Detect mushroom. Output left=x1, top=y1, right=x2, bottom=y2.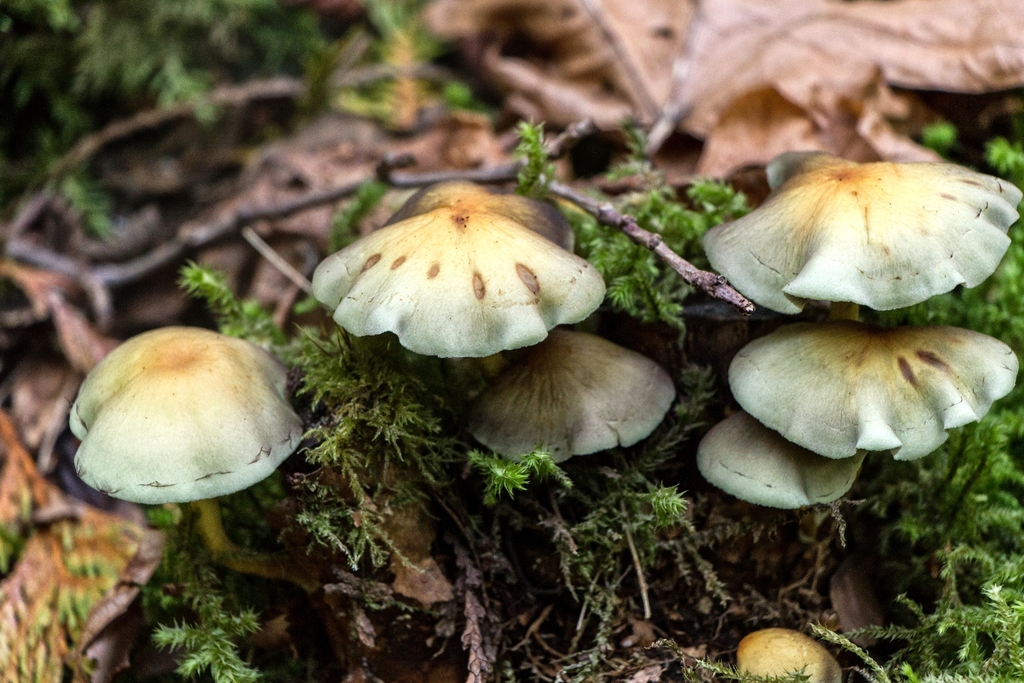
left=72, top=324, right=305, bottom=556.
